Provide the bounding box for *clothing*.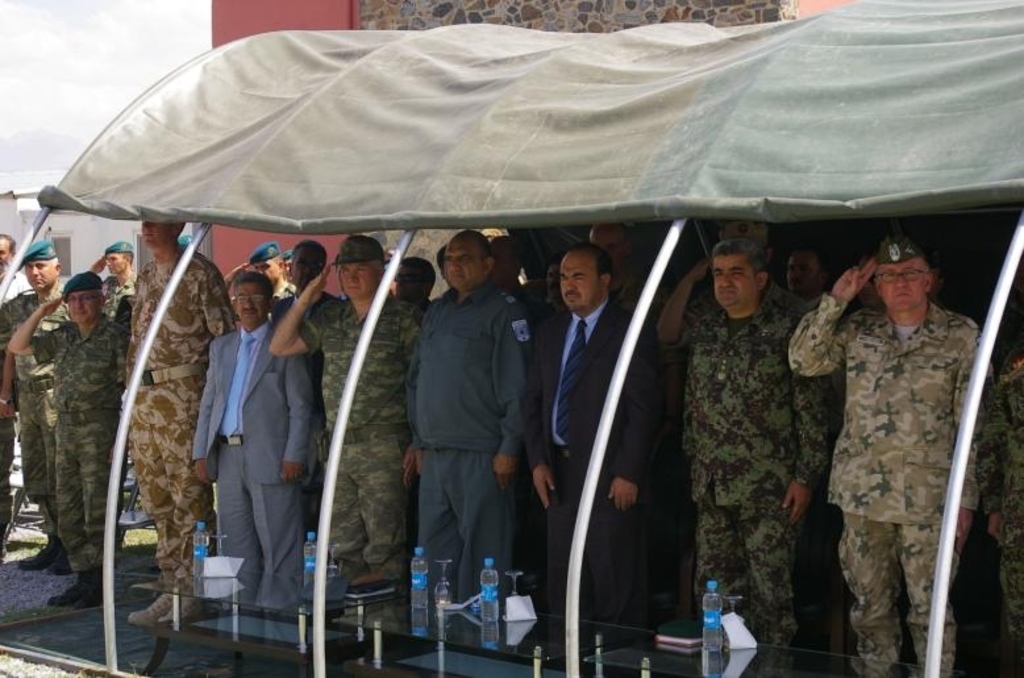
Rect(196, 329, 315, 581).
